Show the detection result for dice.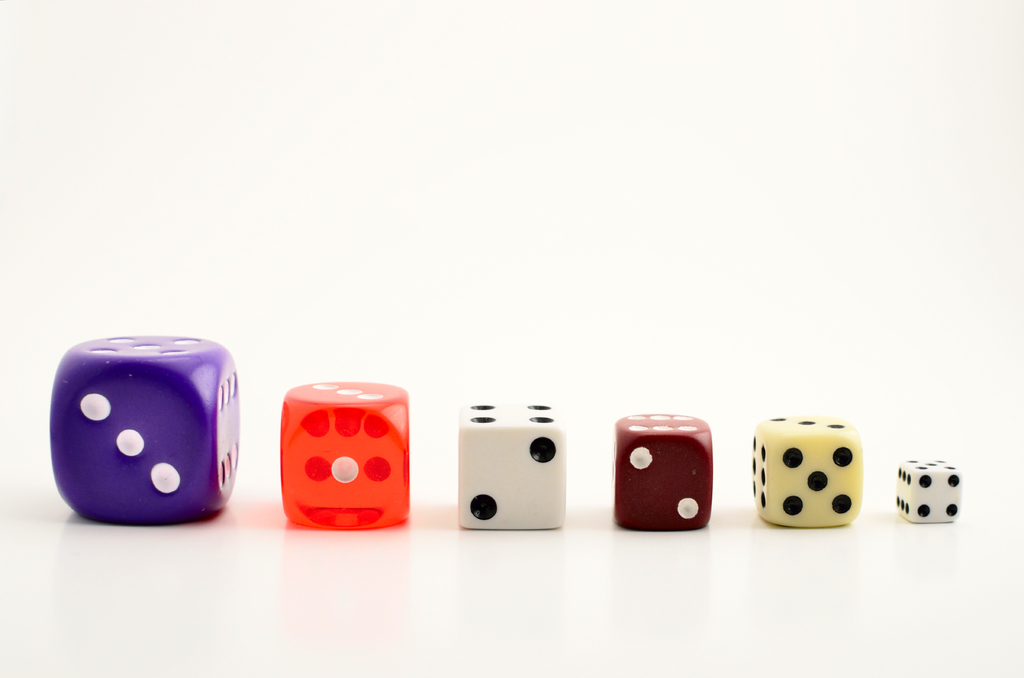
[x1=890, y1=453, x2=960, y2=521].
